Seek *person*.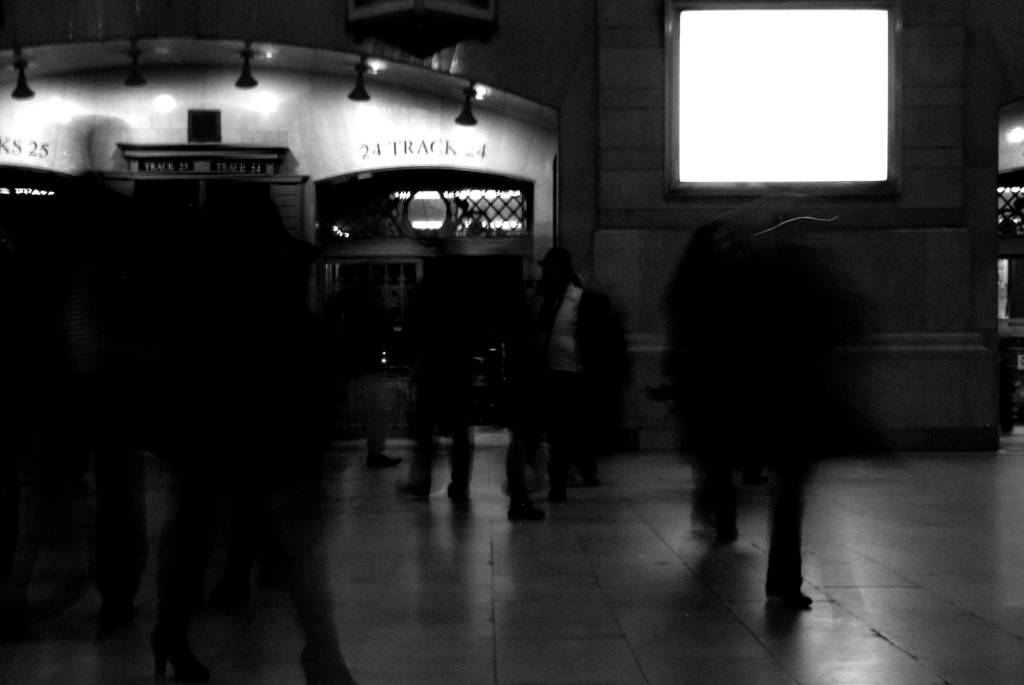
Rect(495, 246, 621, 503).
